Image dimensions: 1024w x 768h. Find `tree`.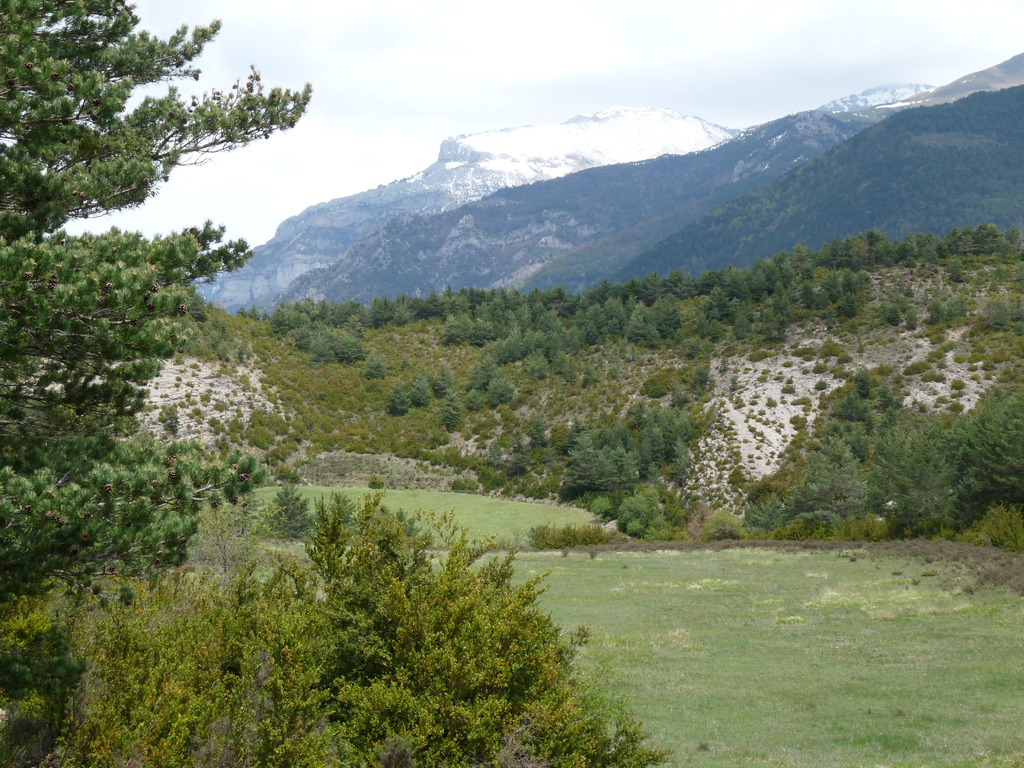
366 349 381 374.
